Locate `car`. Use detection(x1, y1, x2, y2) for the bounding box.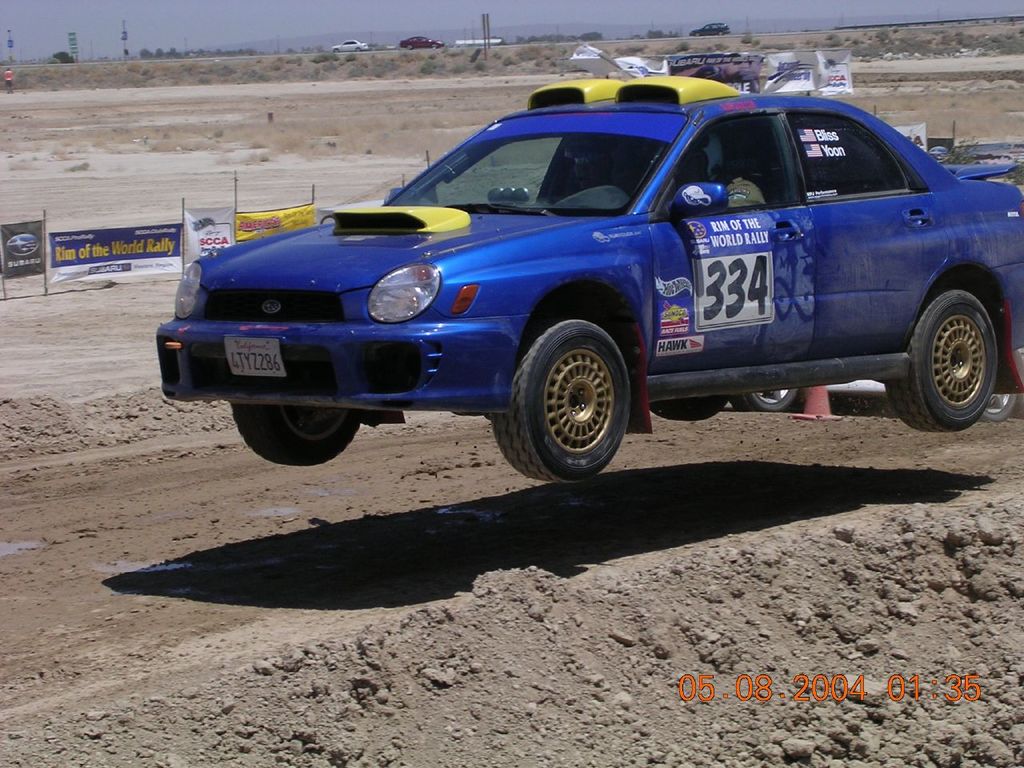
detection(149, 66, 1014, 480).
